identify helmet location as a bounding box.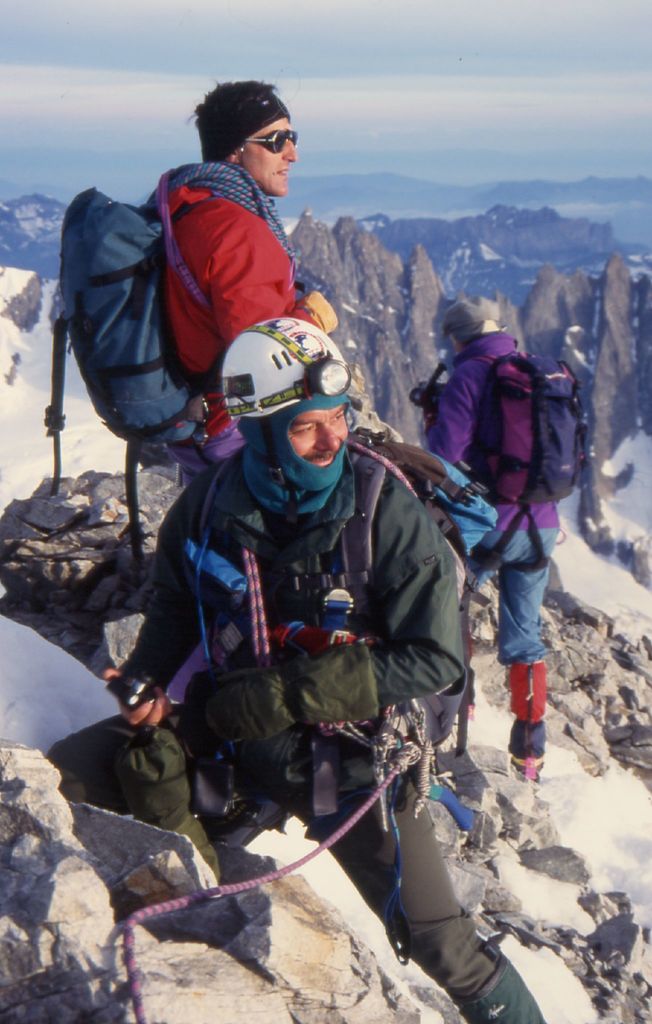
(207,301,354,436).
